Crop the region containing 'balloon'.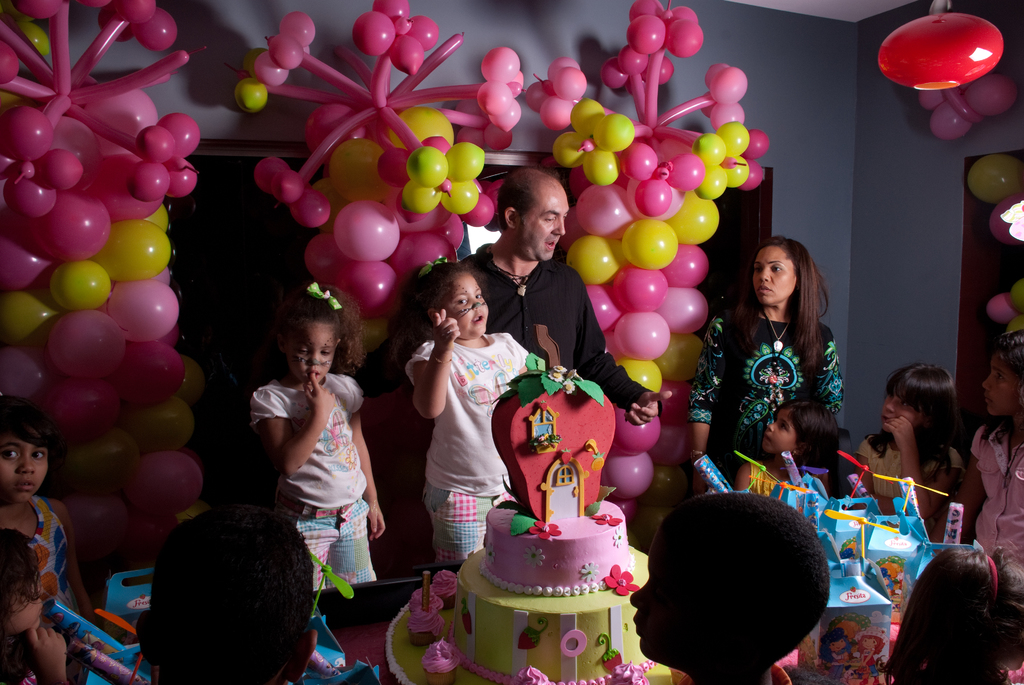
Crop region: box=[13, 179, 57, 217].
